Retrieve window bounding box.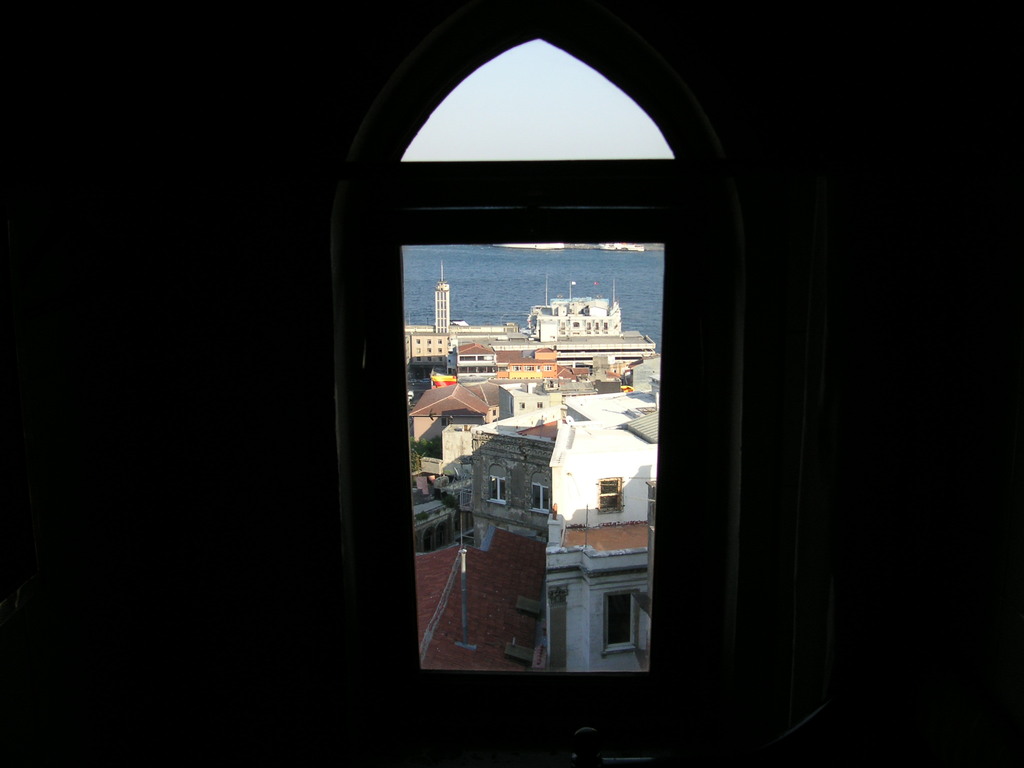
Bounding box: pyautogui.locateOnScreen(416, 348, 423, 353).
